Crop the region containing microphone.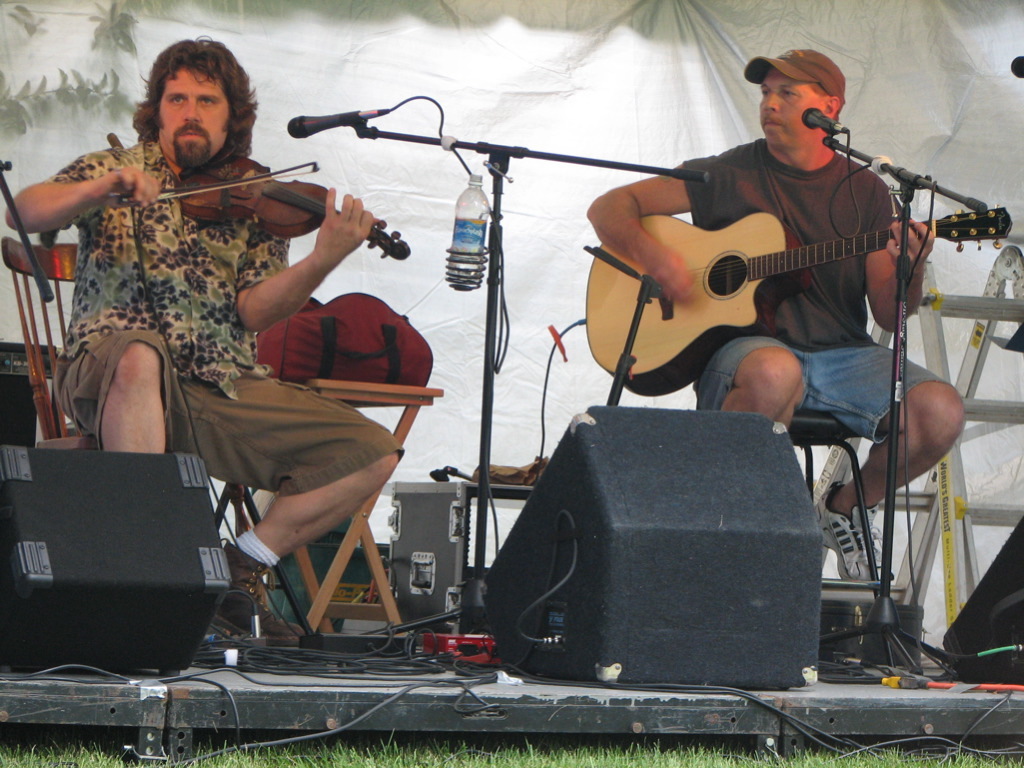
Crop region: (x1=278, y1=105, x2=396, y2=142).
